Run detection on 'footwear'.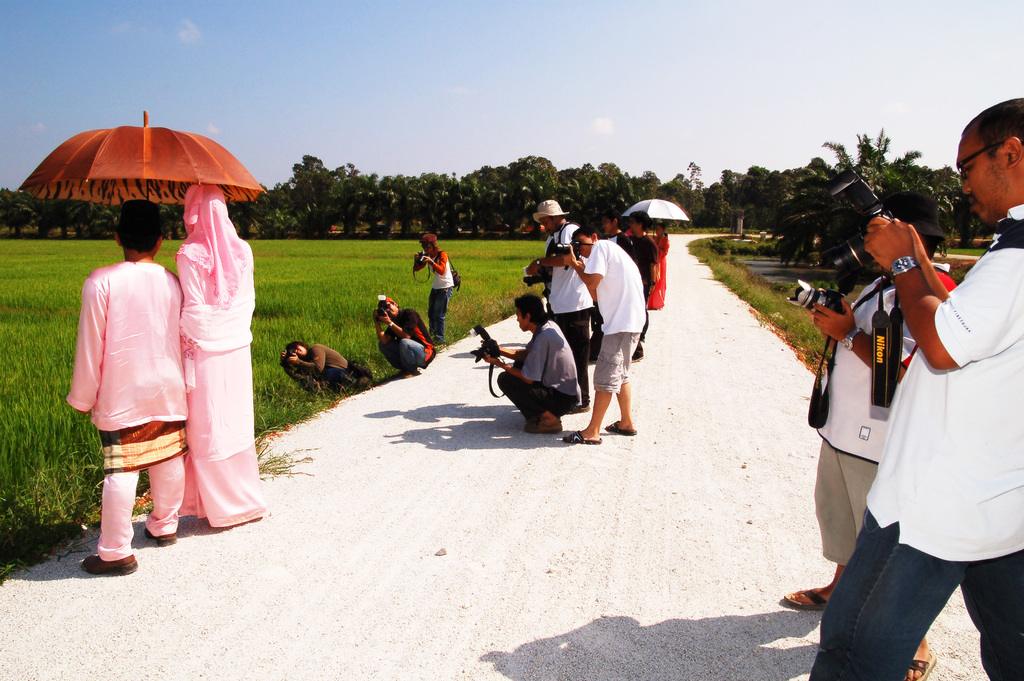
Result: BBox(568, 400, 590, 413).
